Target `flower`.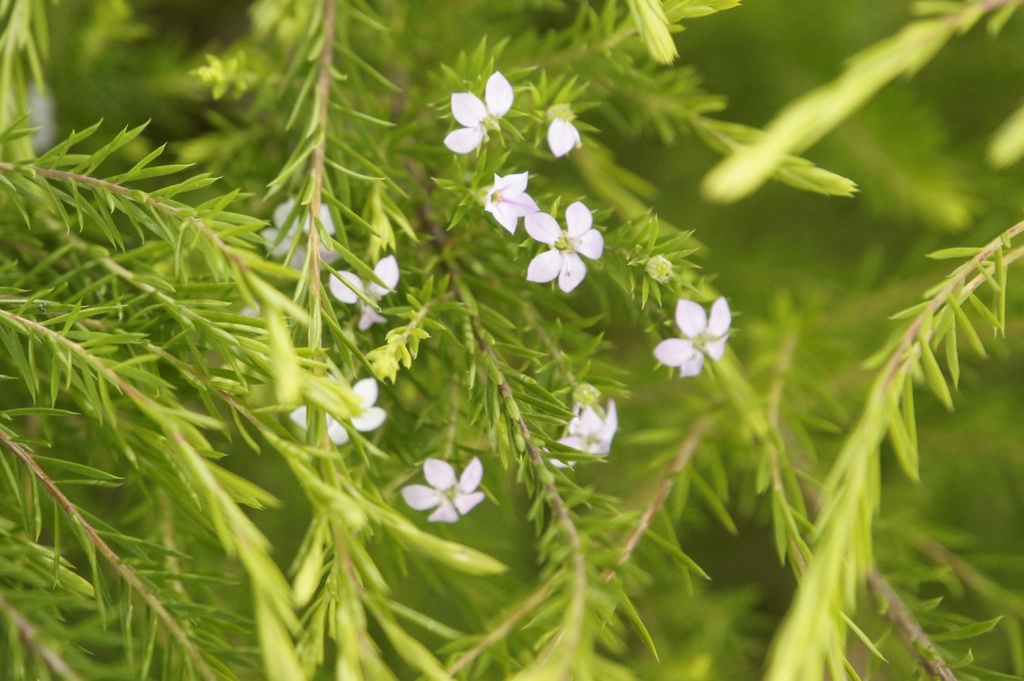
Target region: pyautogui.locateOnScreen(544, 116, 586, 157).
